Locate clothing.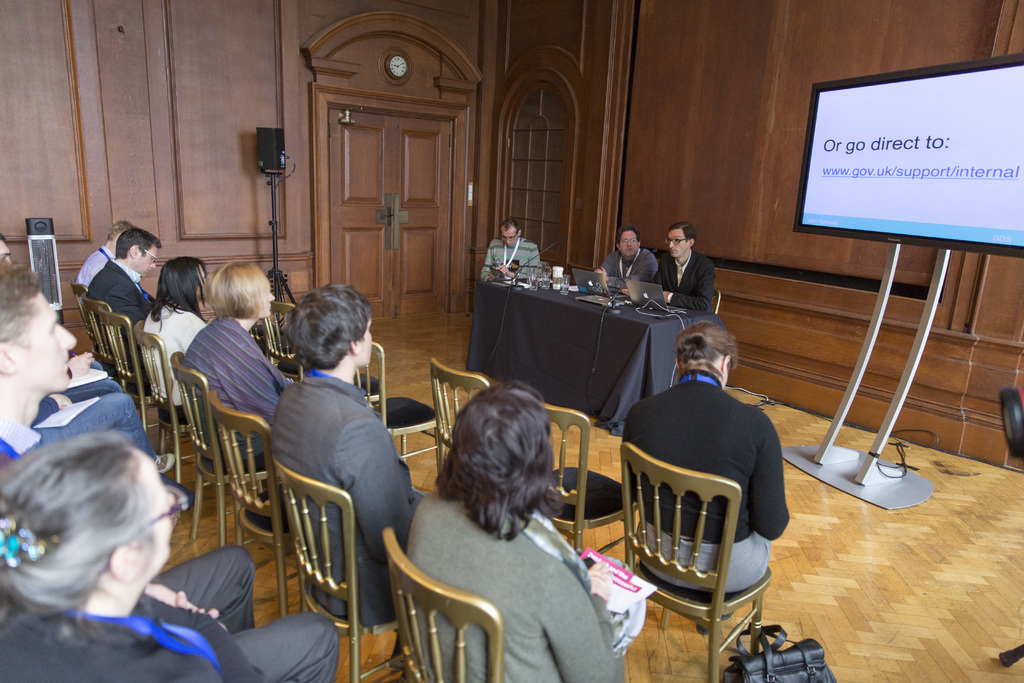
Bounding box: 479:236:545:282.
